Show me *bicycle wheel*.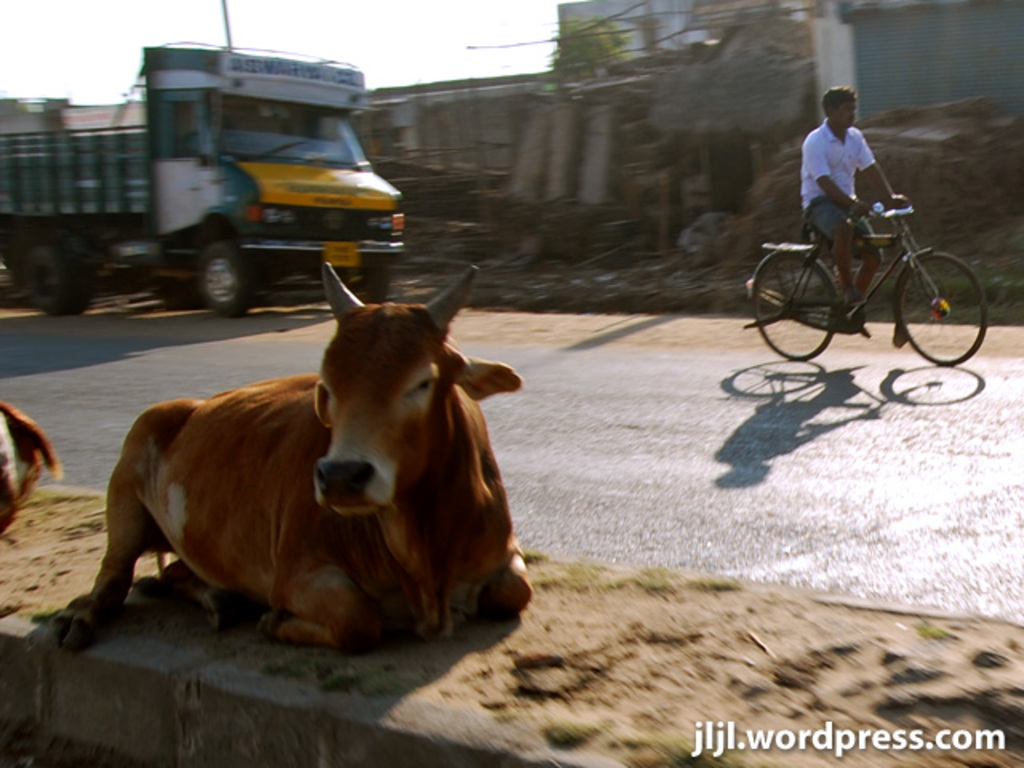
*bicycle wheel* is here: rect(894, 250, 995, 370).
